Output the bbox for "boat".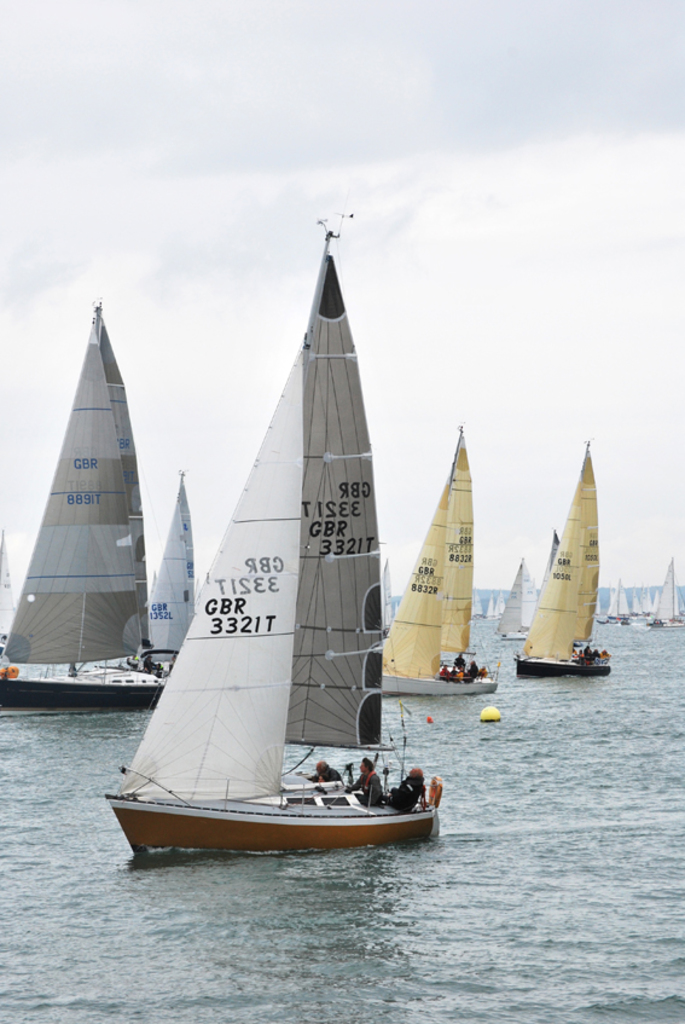
box(646, 563, 681, 630).
